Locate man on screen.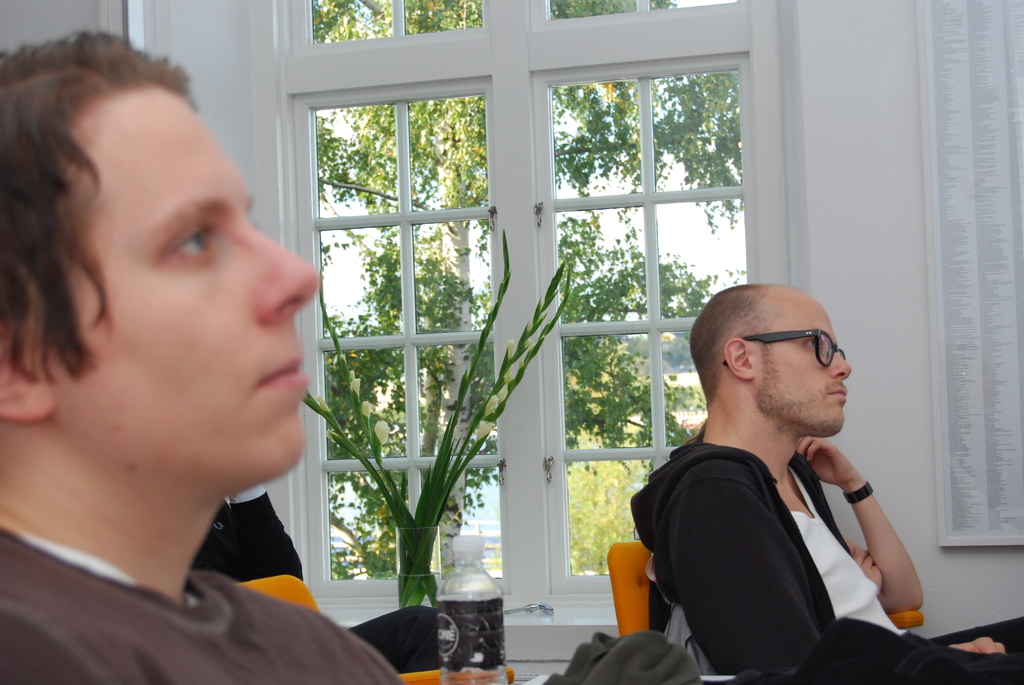
On screen at <box>621,277,1023,684</box>.
